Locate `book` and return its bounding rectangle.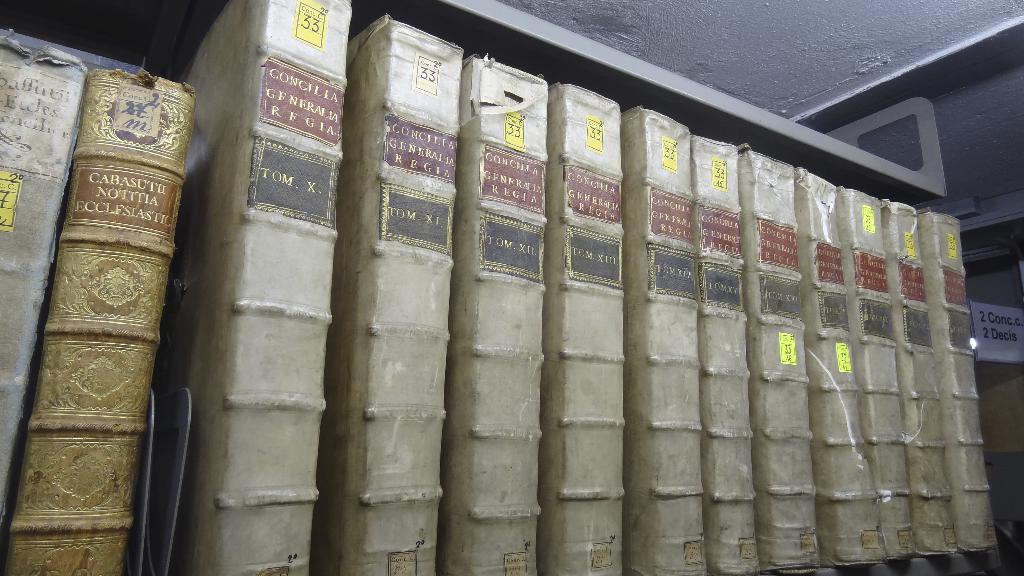
{"x1": 0, "y1": 22, "x2": 92, "y2": 527}.
